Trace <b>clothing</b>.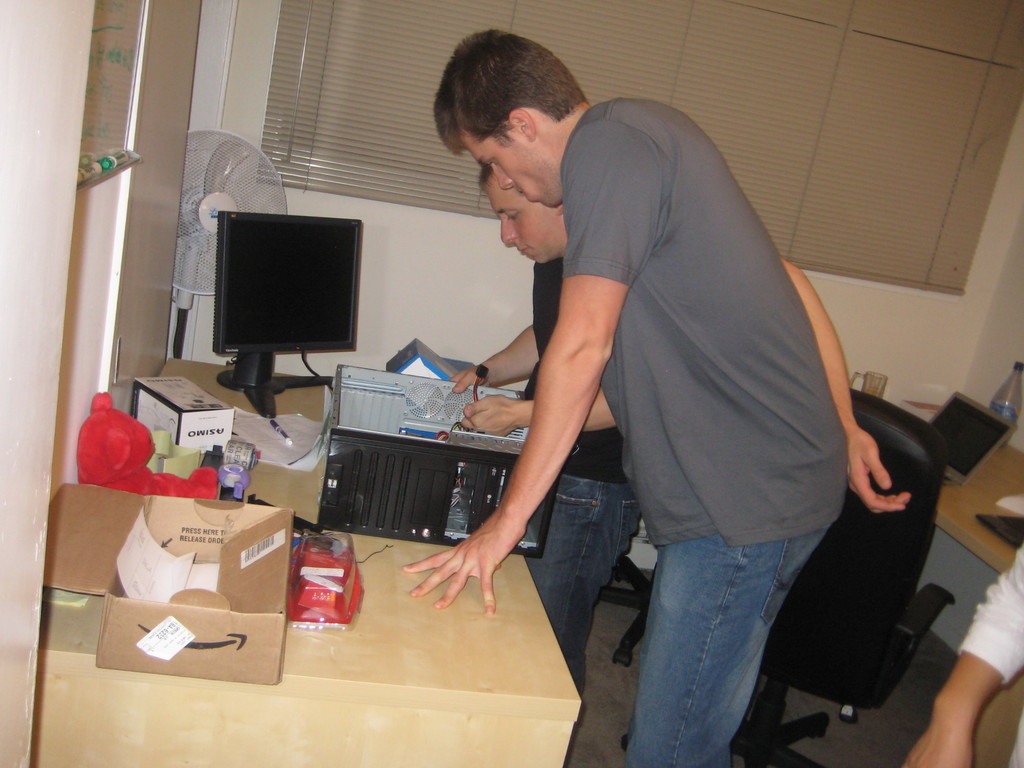
Traced to bbox(510, 471, 643, 692).
